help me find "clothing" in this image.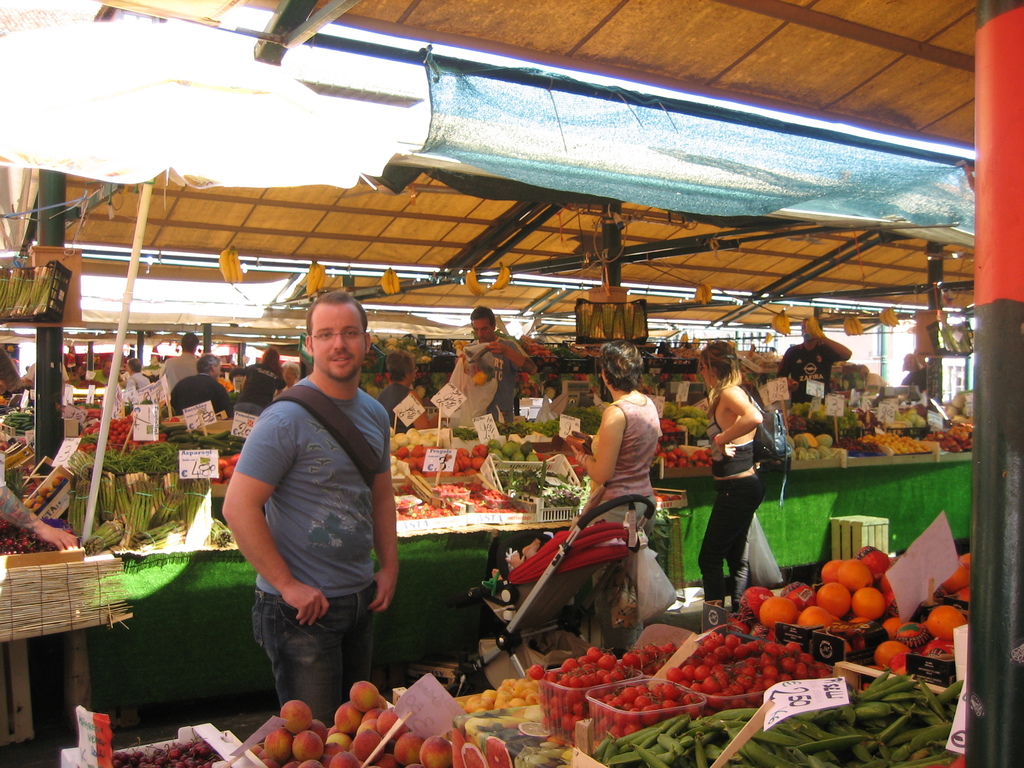
Found it: bbox=(156, 352, 199, 388).
